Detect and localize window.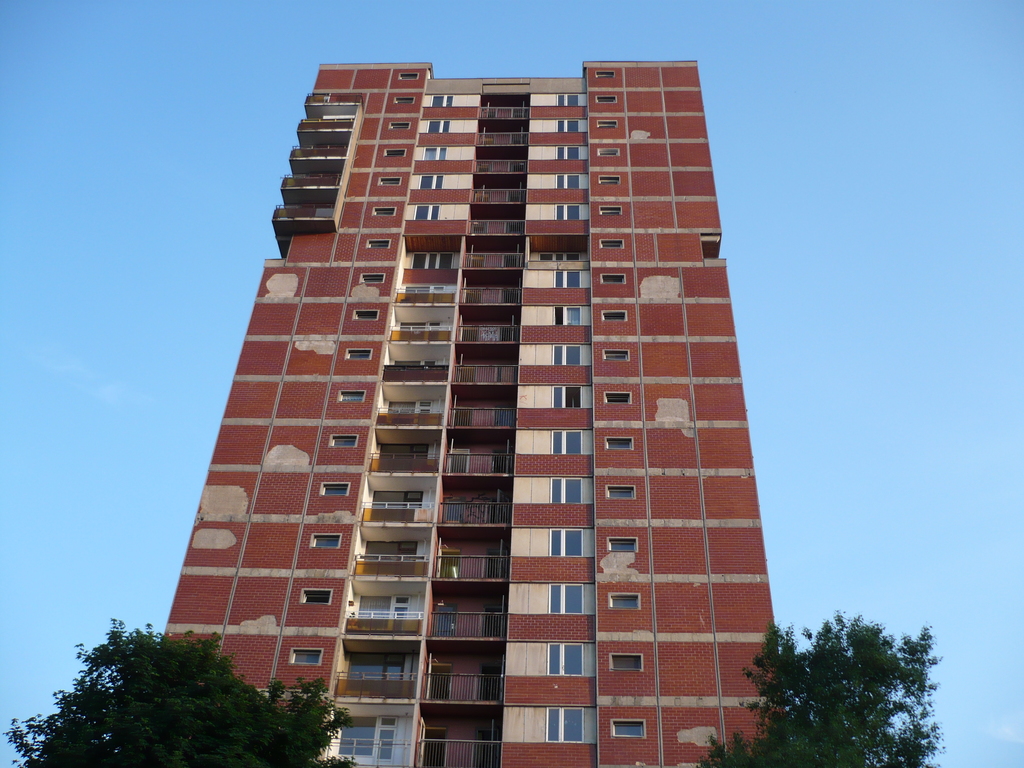
Localized at l=397, t=320, r=423, b=331.
